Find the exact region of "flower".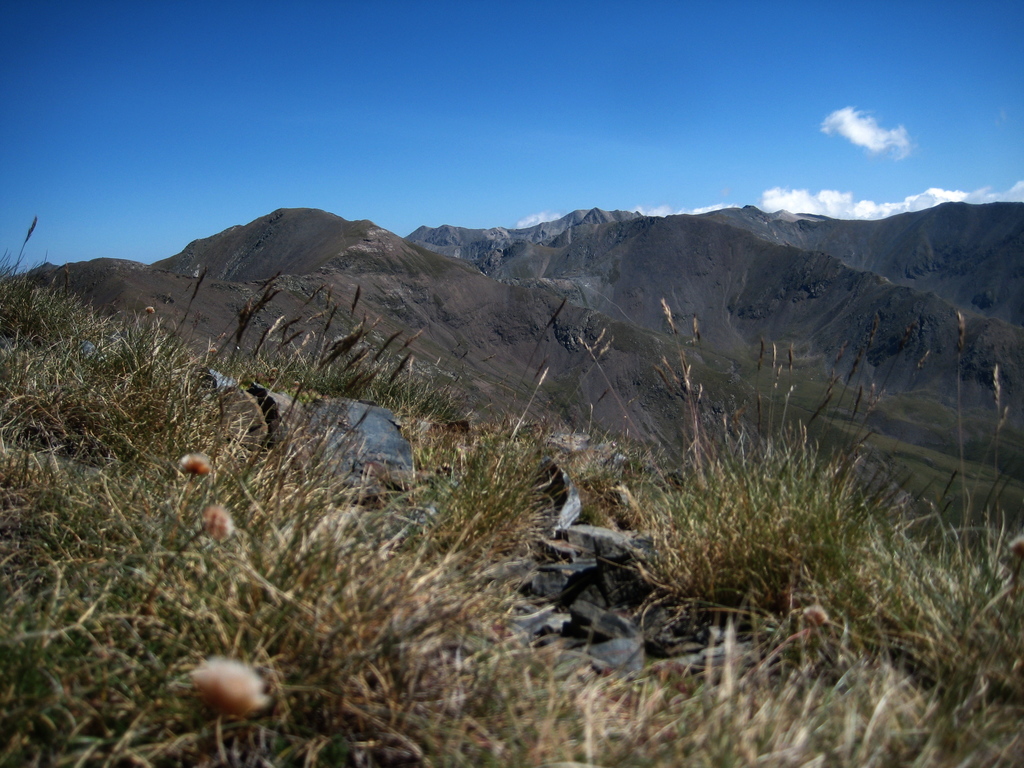
Exact region: x1=202, y1=502, x2=234, y2=543.
